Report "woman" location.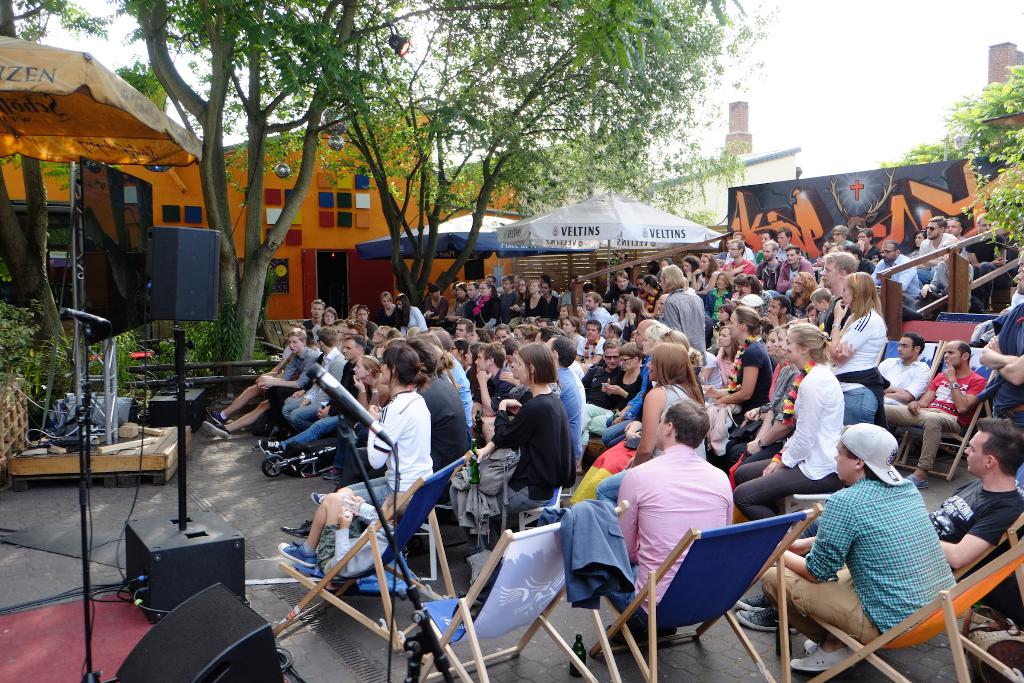
Report: left=821, top=274, right=886, bottom=429.
